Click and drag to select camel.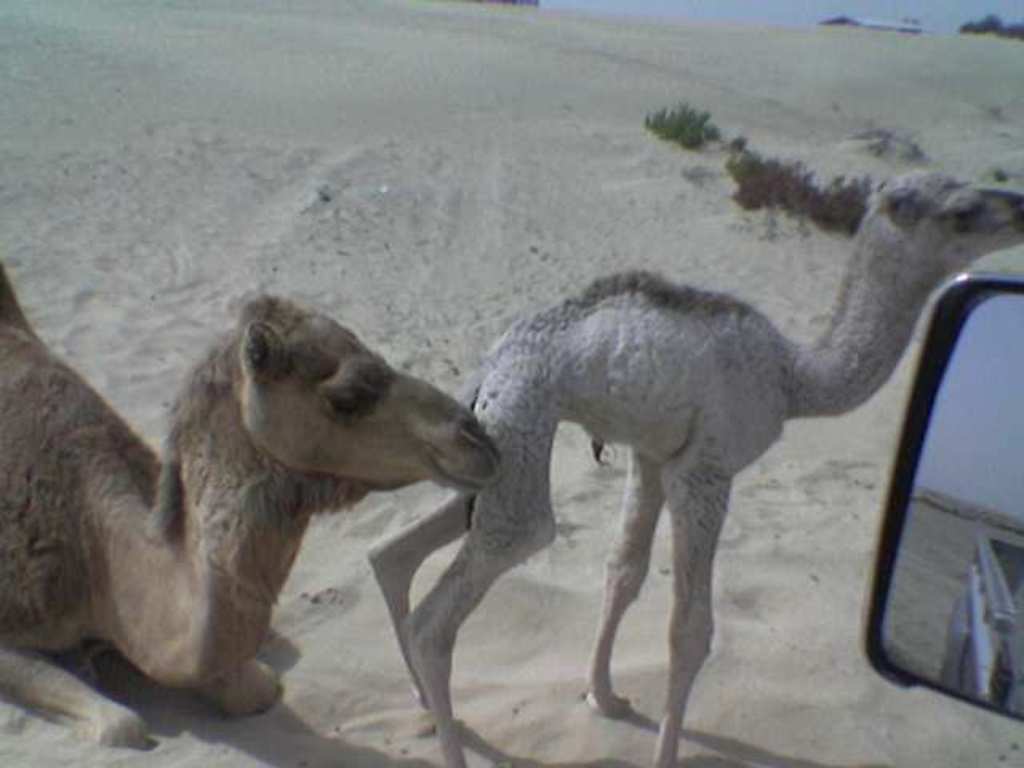
Selection: bbox=(378, 171, 1022, 766).
